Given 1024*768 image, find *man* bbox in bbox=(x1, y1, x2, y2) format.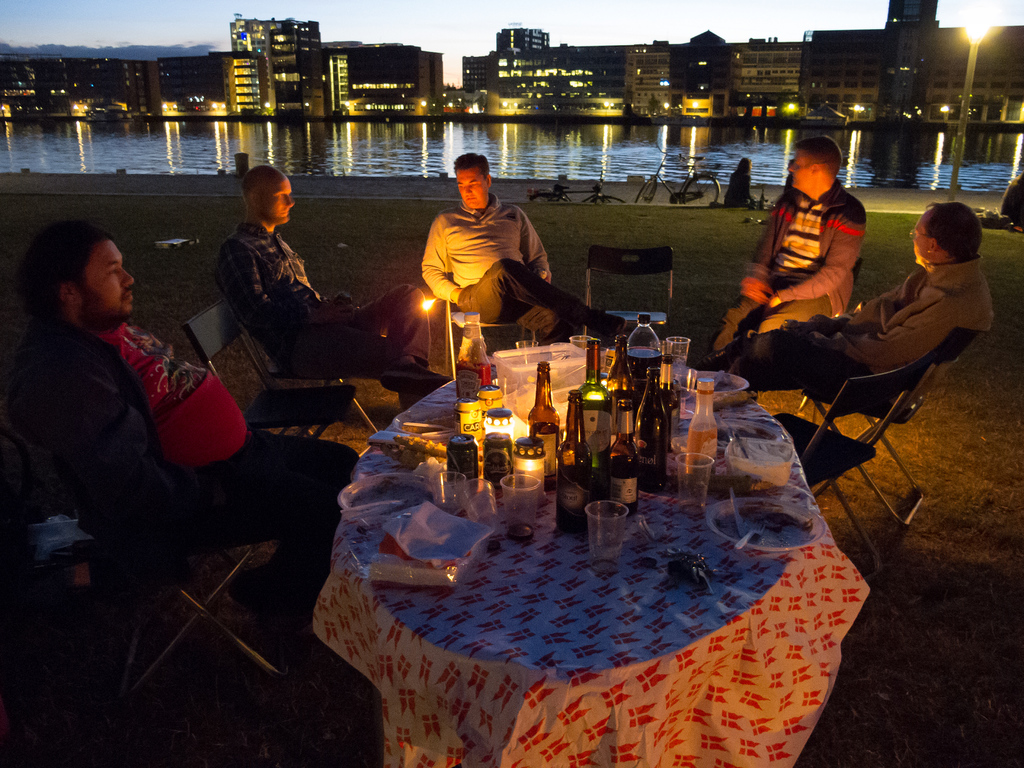
bbox=(12, 218, 361, 596).
